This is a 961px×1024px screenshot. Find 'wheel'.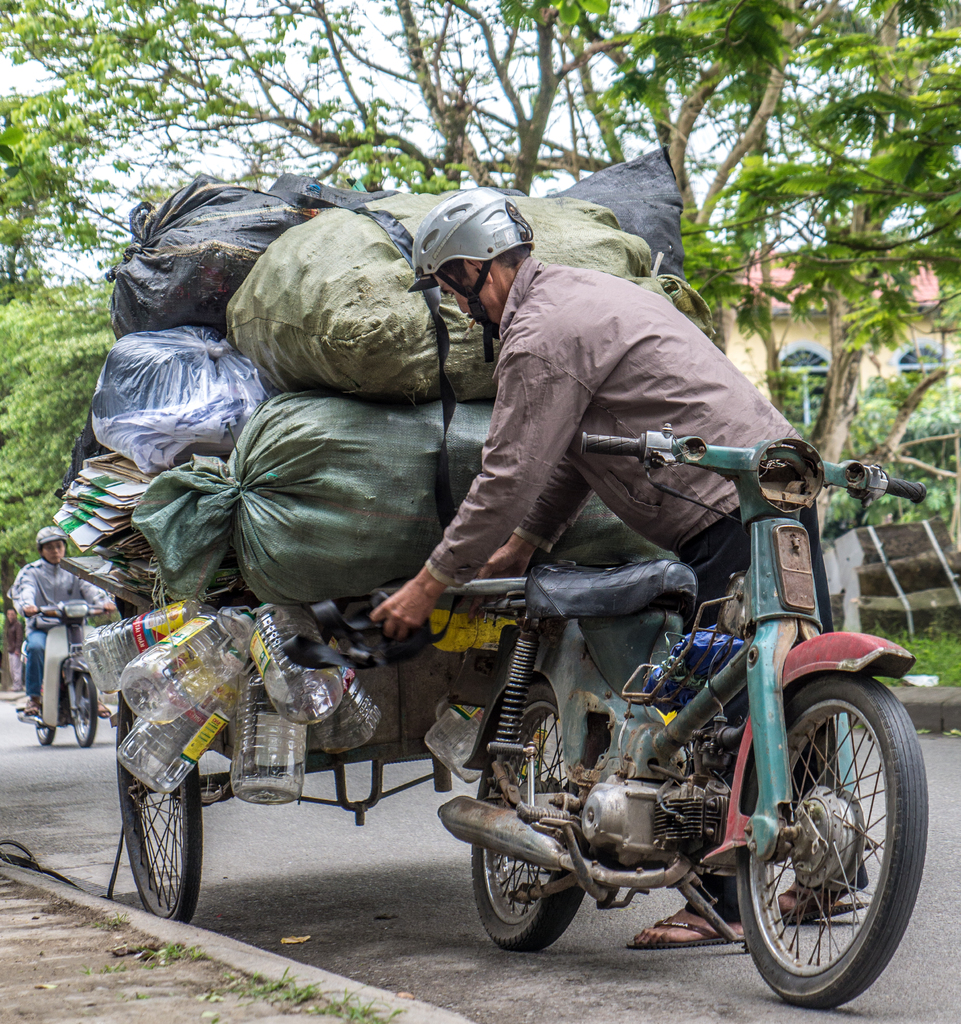
Bounding box: (x1=28, y1=691, x2=60, y2=746).
